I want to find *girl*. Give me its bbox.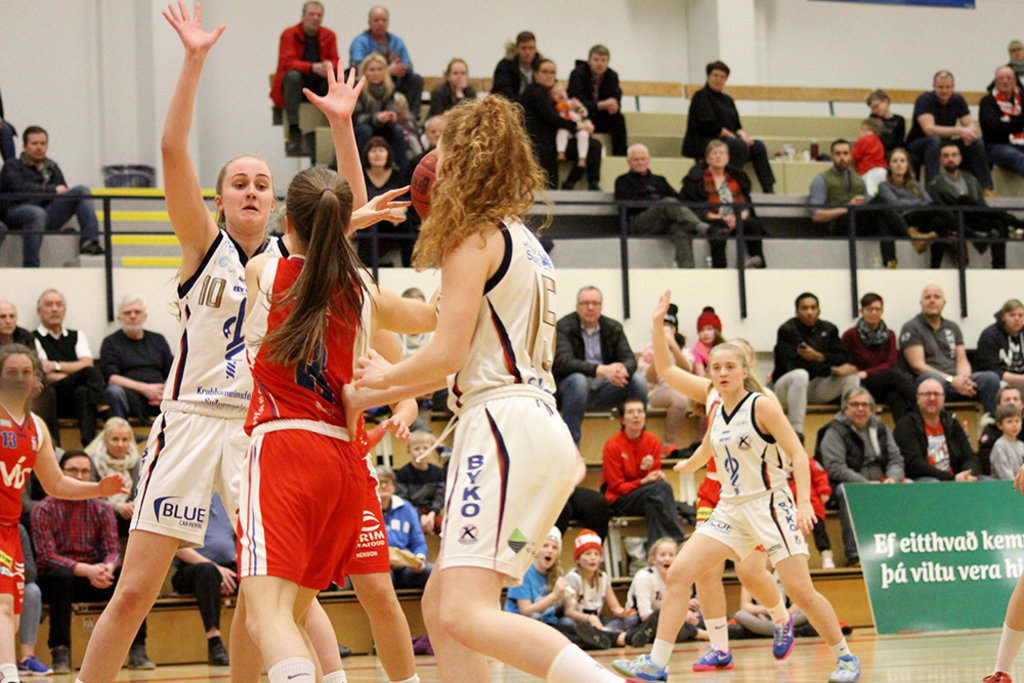
region(606, 287, 874, 682).
